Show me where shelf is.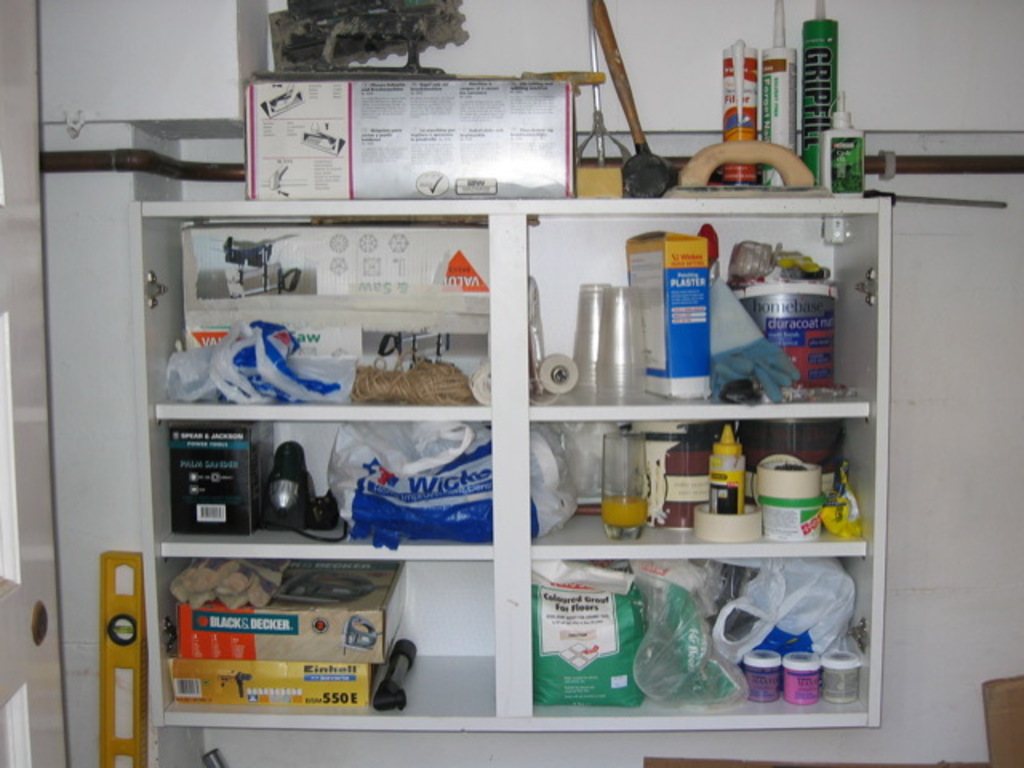
shelf is at 534/557/870/722.
